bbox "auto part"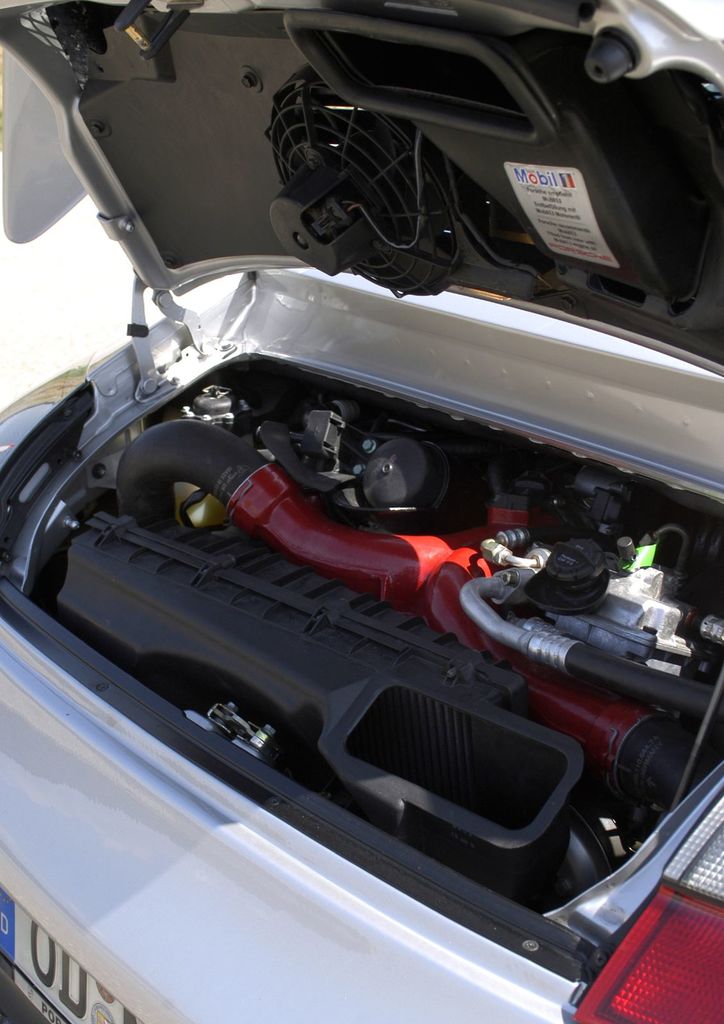
239, 11, 691, 307
